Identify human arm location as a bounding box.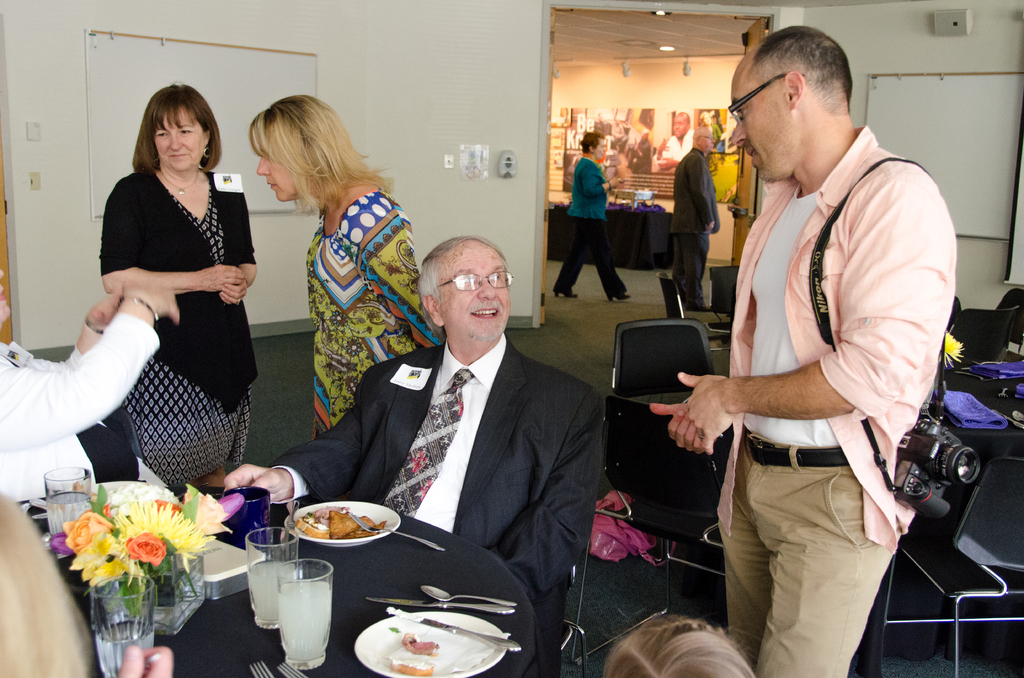
648/400/724/464.
